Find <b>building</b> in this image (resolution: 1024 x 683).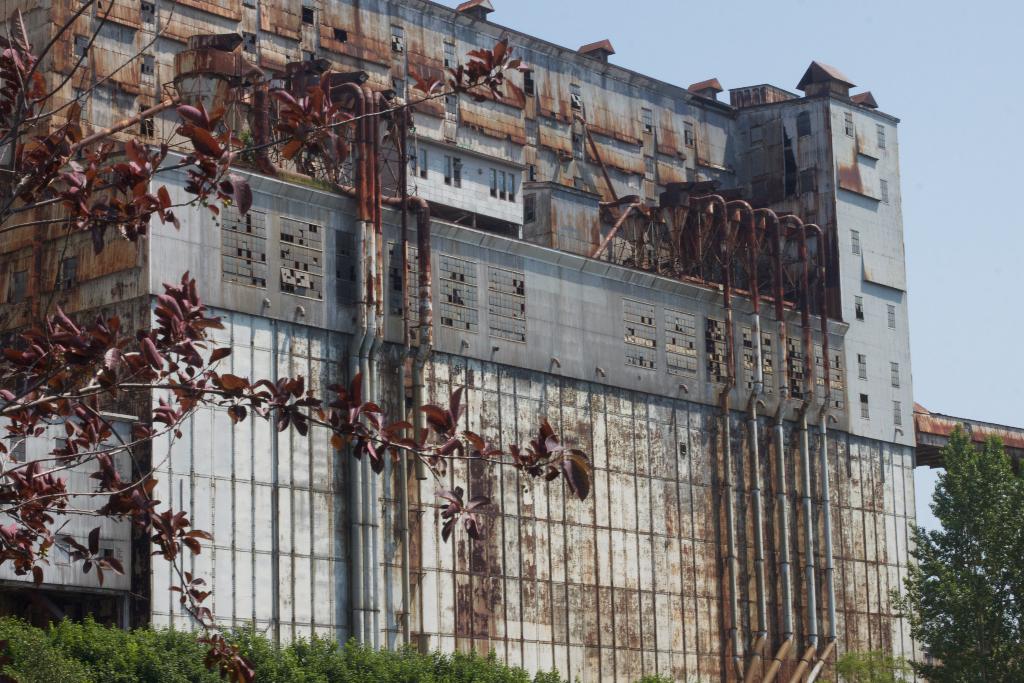
l=0, t=0, r=931, b=682.
